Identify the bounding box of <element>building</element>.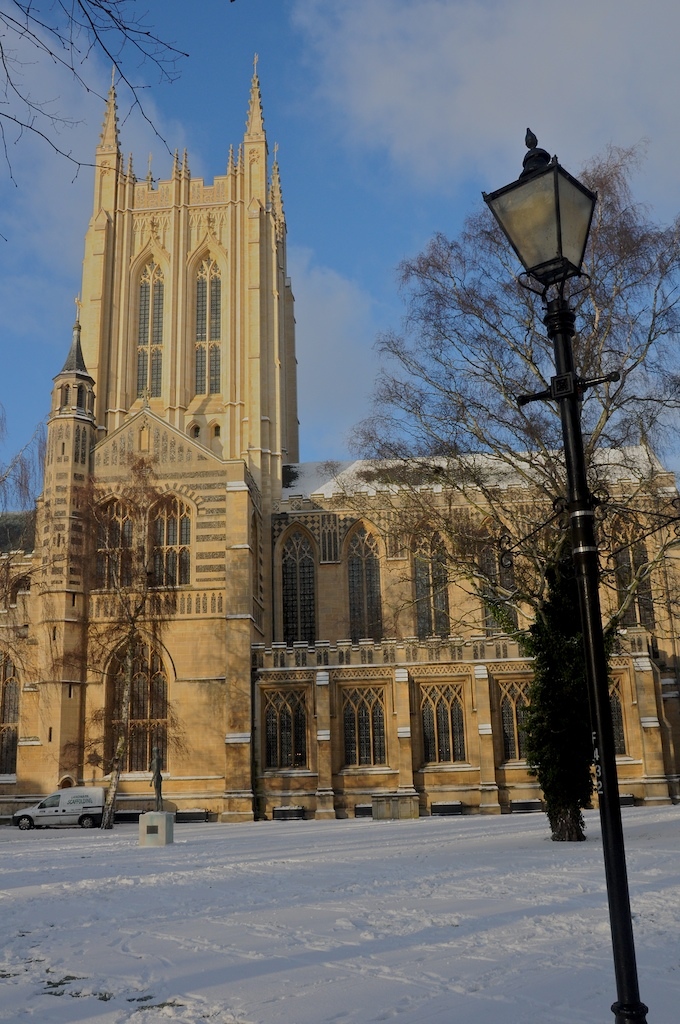
{"x1": 0, "y1": 56, "x2": 679, "y2": 822}.
